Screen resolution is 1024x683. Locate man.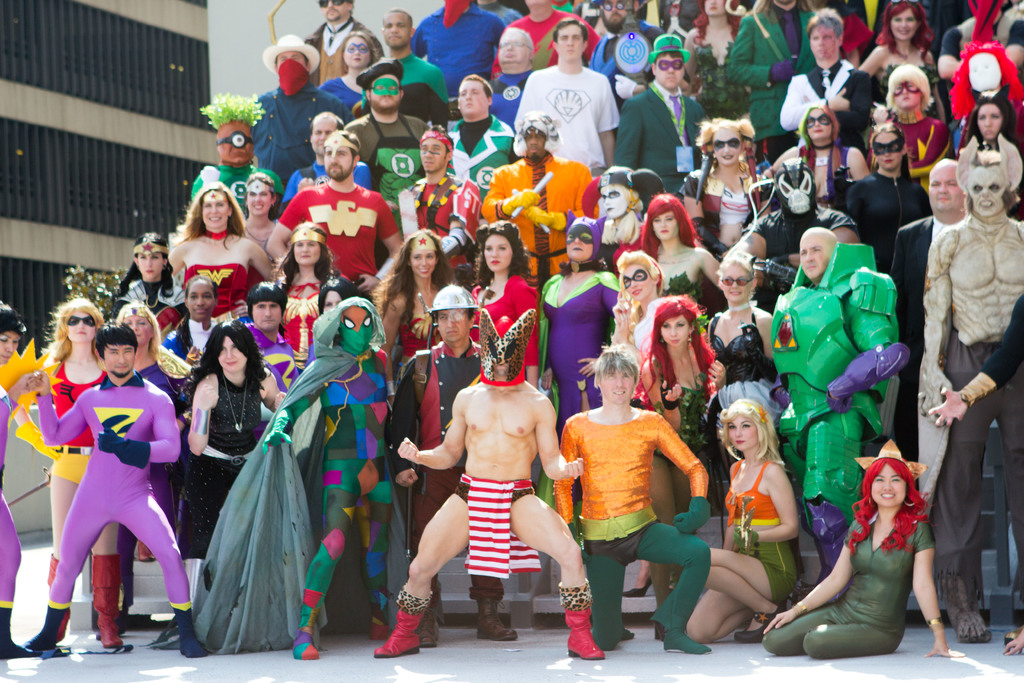
479 29 543 140.
